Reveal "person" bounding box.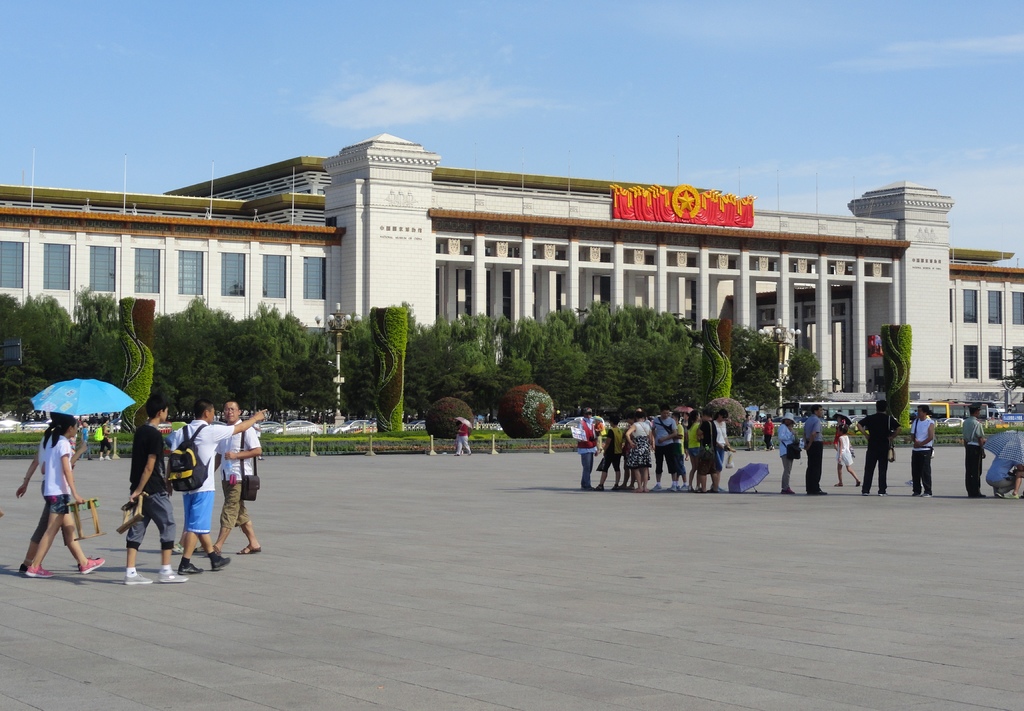
Revealed: 24, 411, 106, 581.
